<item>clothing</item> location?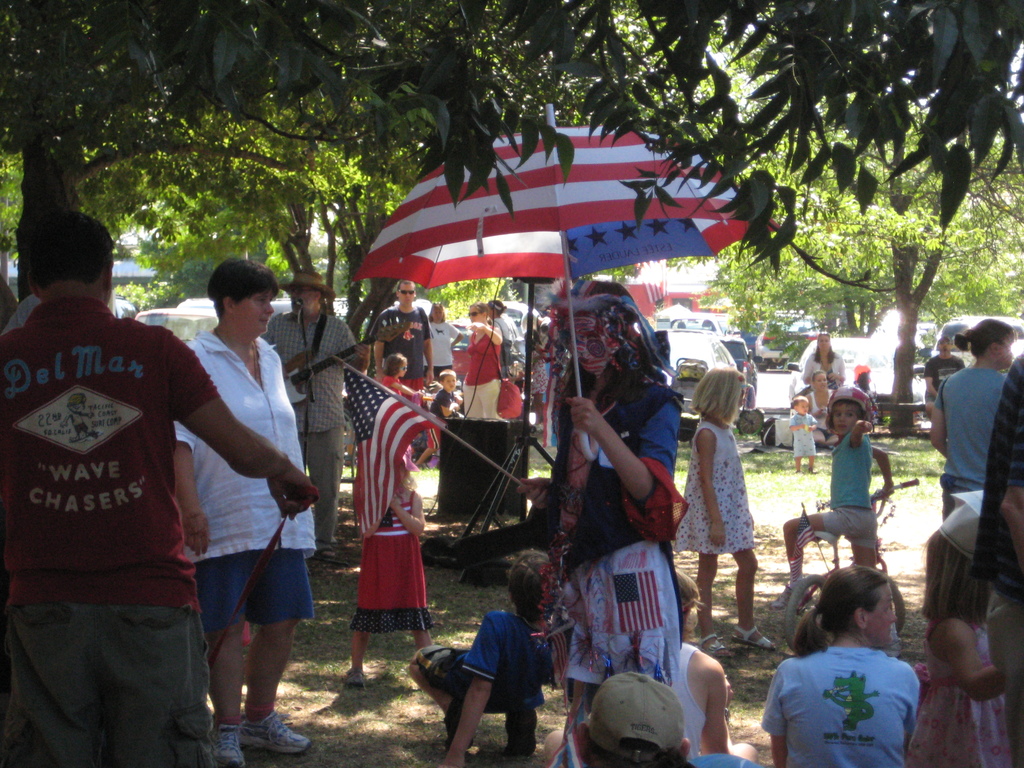
561/379/680/701
